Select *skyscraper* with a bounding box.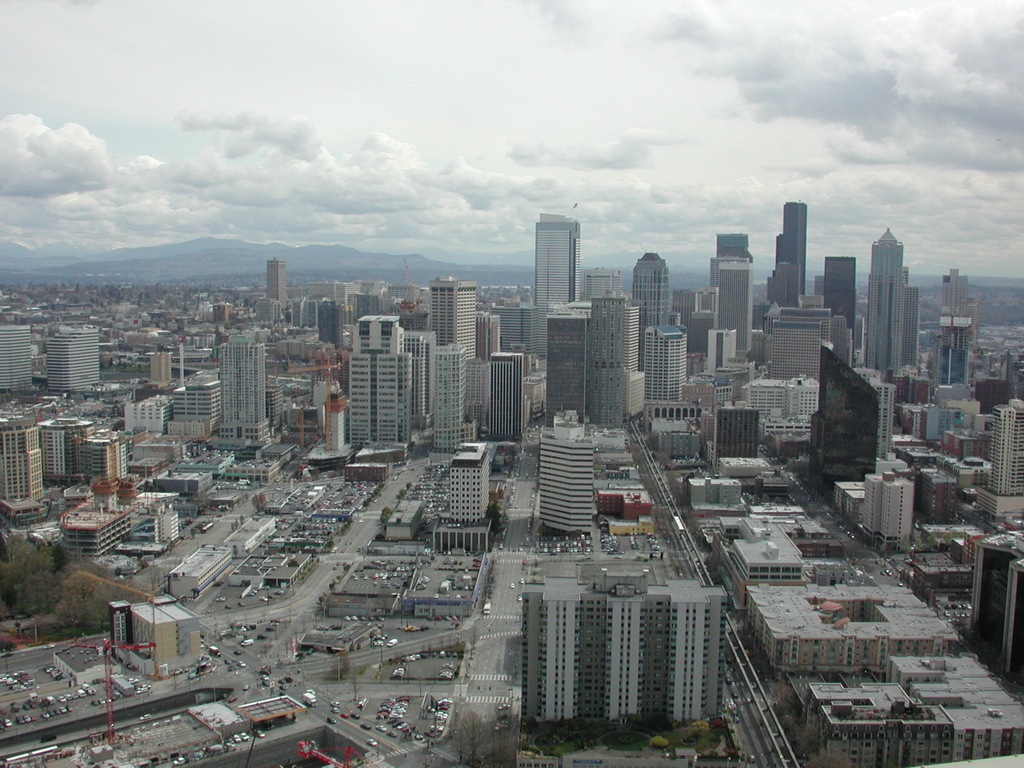
{"left": 946, "top": 270, "right": 973, "bottom": 324}.
